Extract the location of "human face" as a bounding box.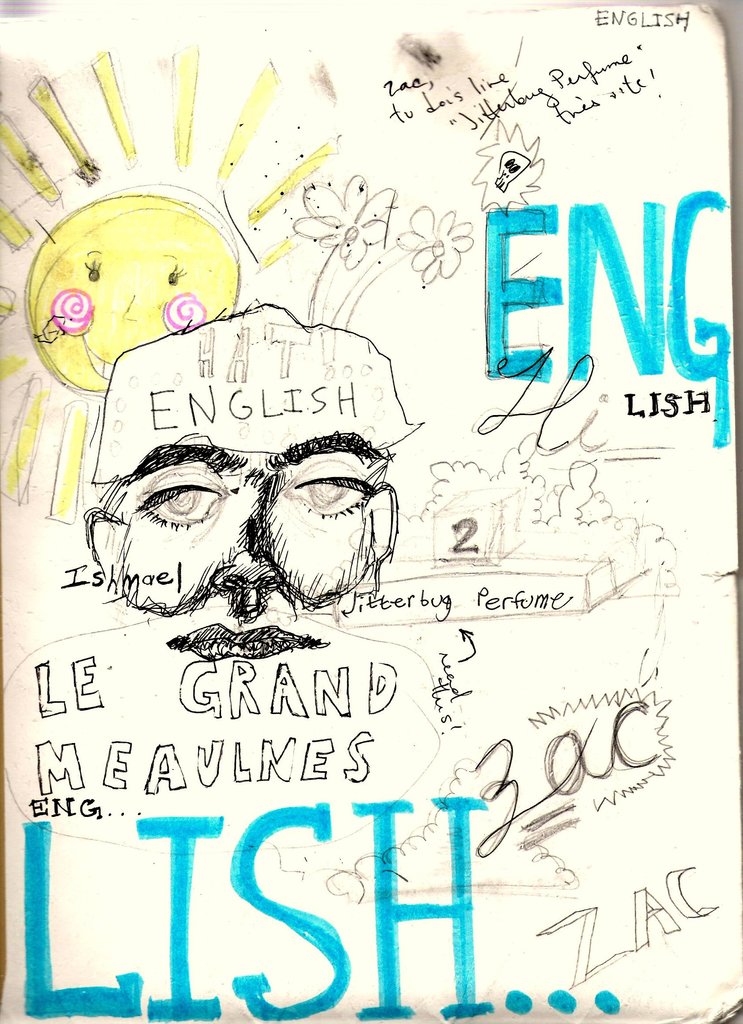
bbox=(107, 429, 394, 662).
